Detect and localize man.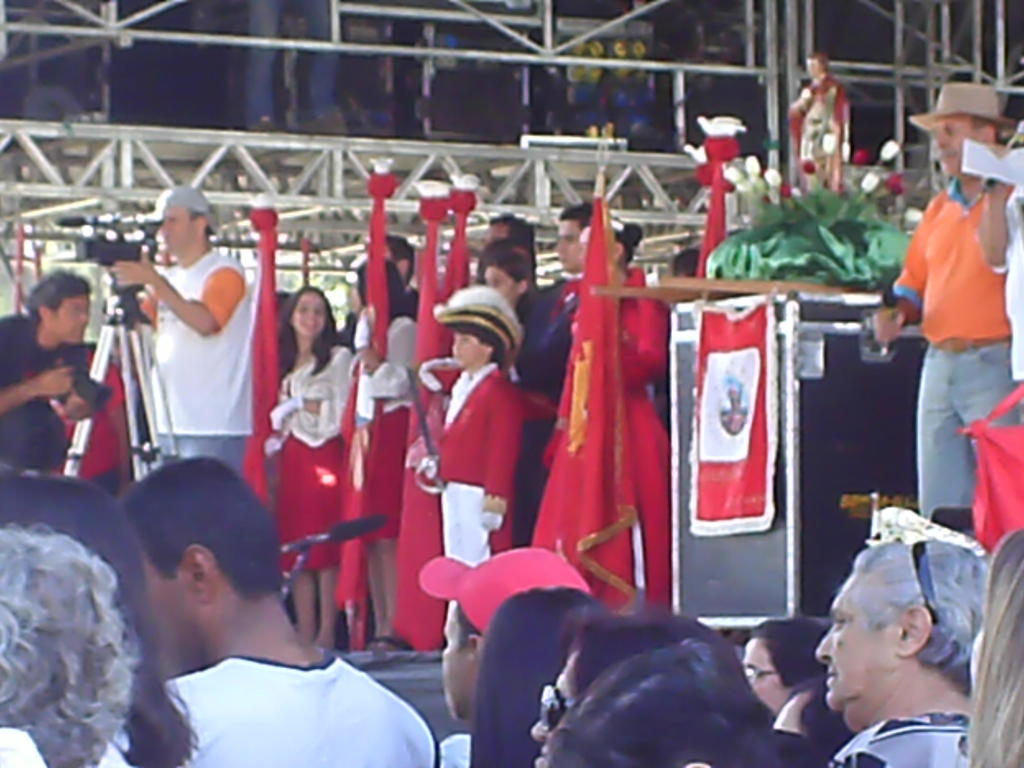
Localized at {"x1": 76, "y1": 468, "x2": 407, "y2": 767}.
